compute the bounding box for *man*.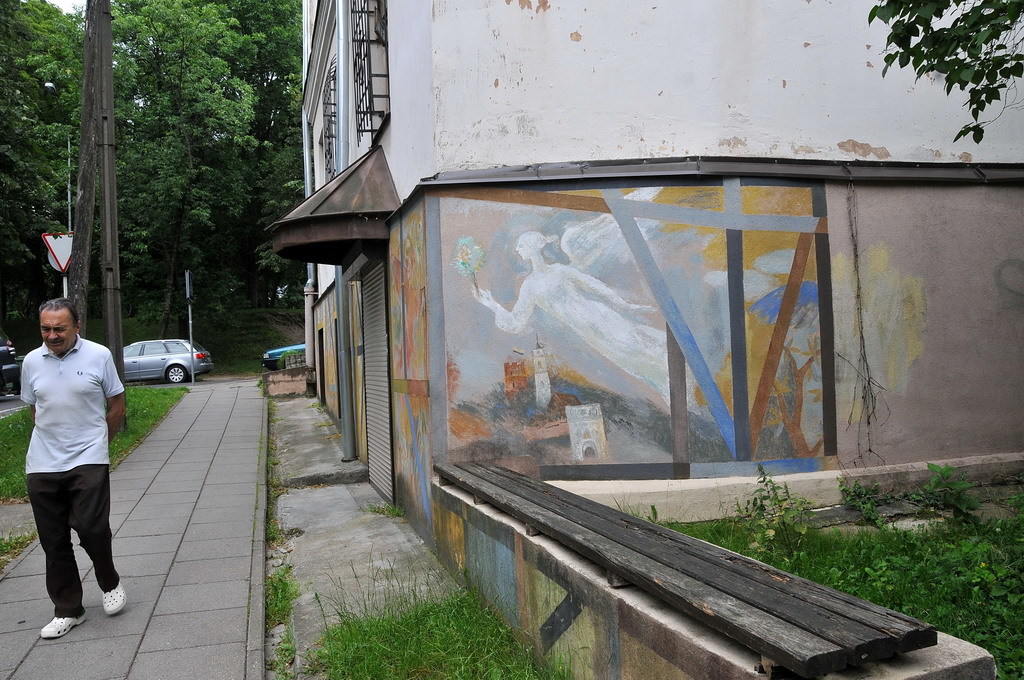
9:273:128:638.
